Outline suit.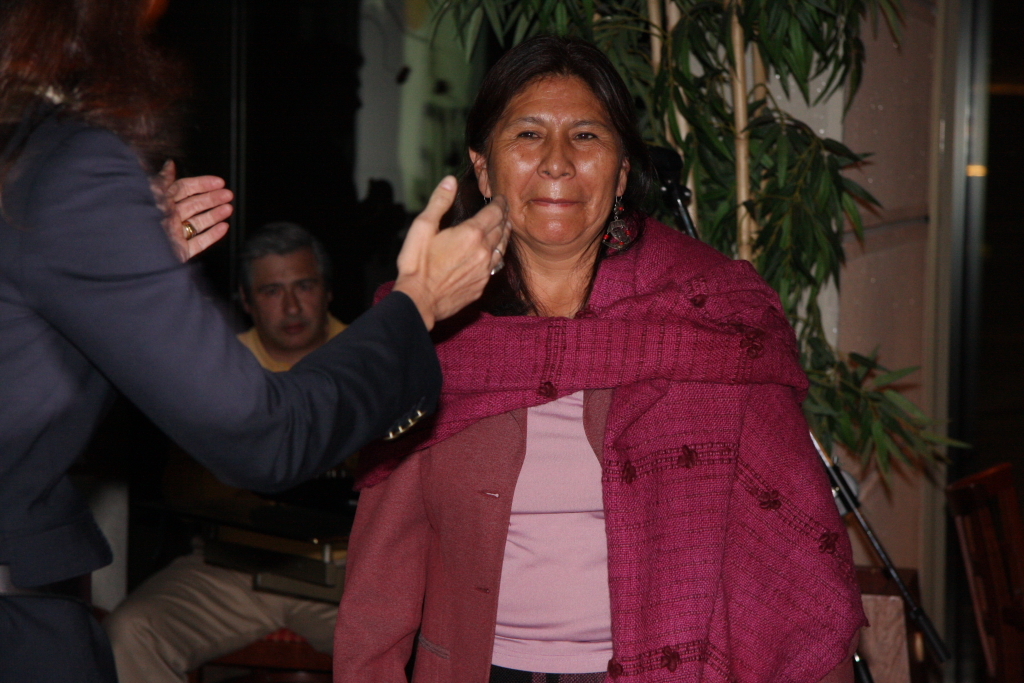
Outline: 0 80 444 680.
